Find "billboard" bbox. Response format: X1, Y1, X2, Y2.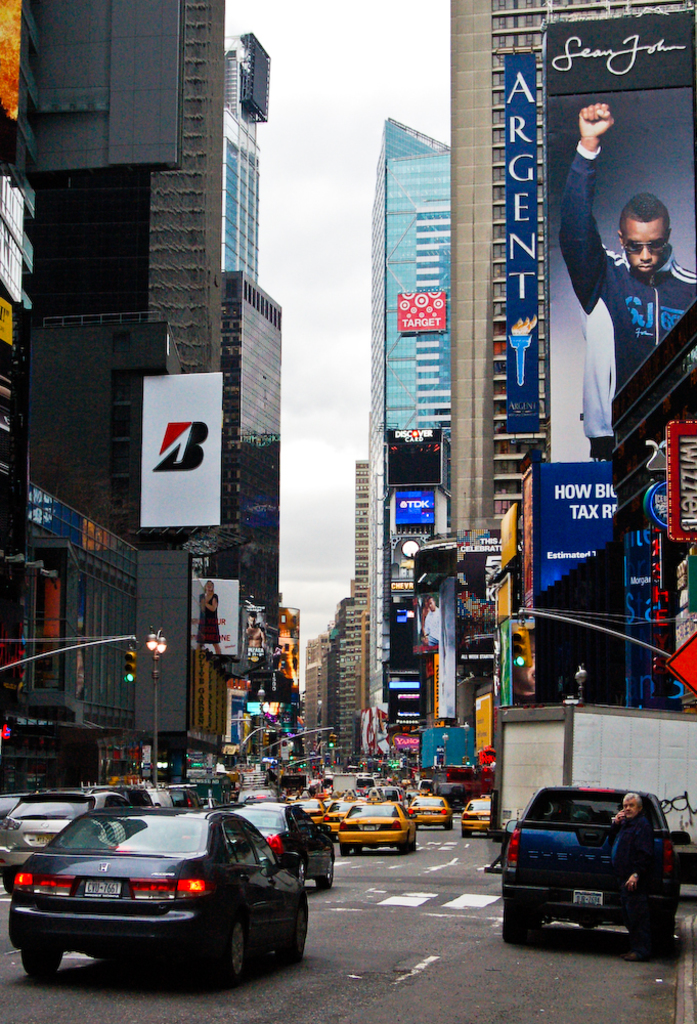
137, 371, 224, 528.
